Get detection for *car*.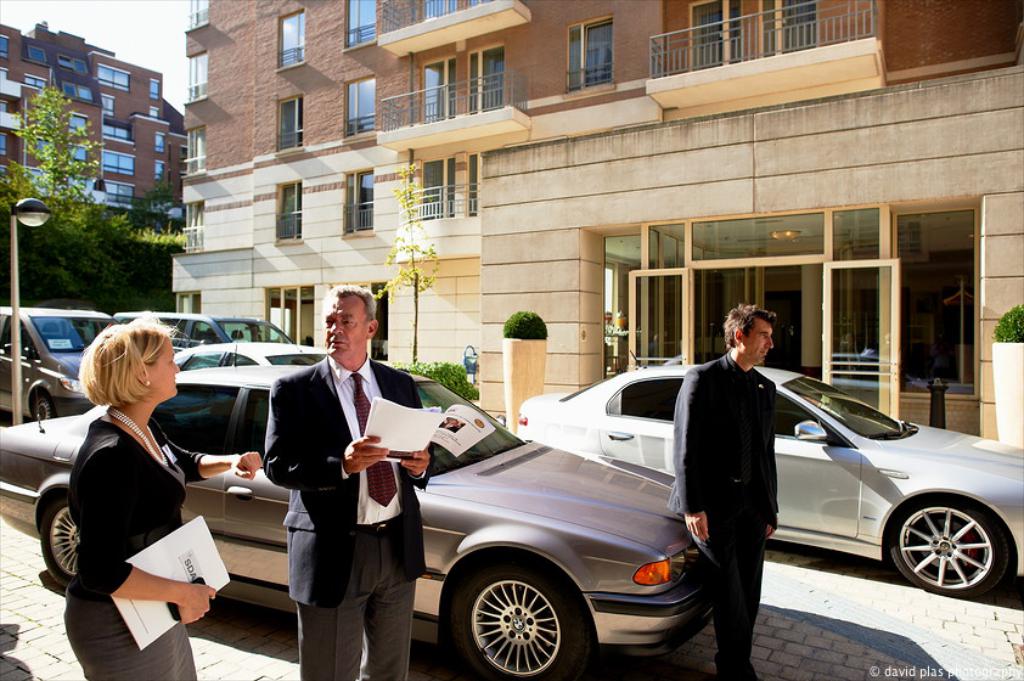
Detection: (x1=112, y1=306, x2=298, y2=356).
